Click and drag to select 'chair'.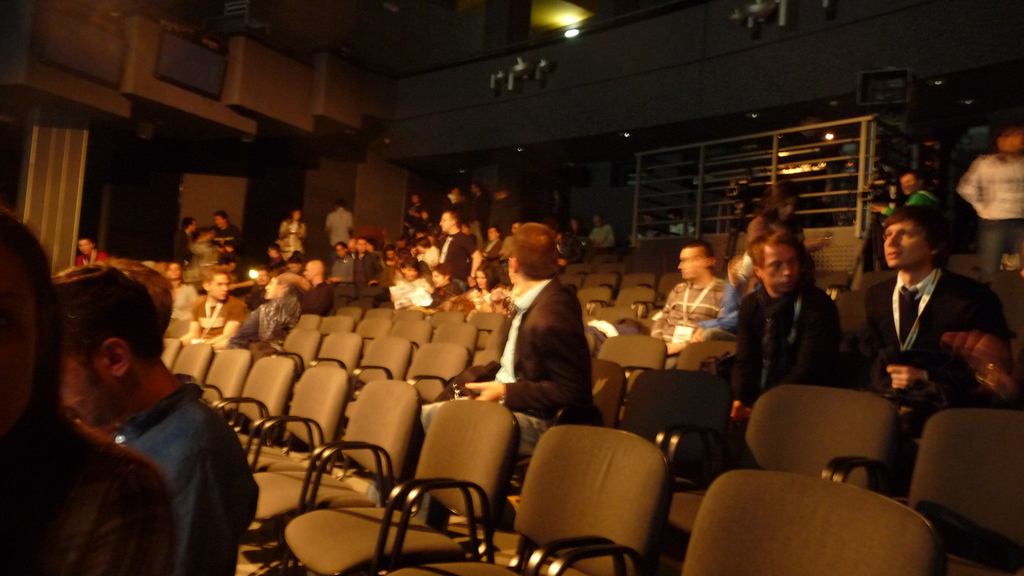
Selection: 598, 337, 662, 372.
